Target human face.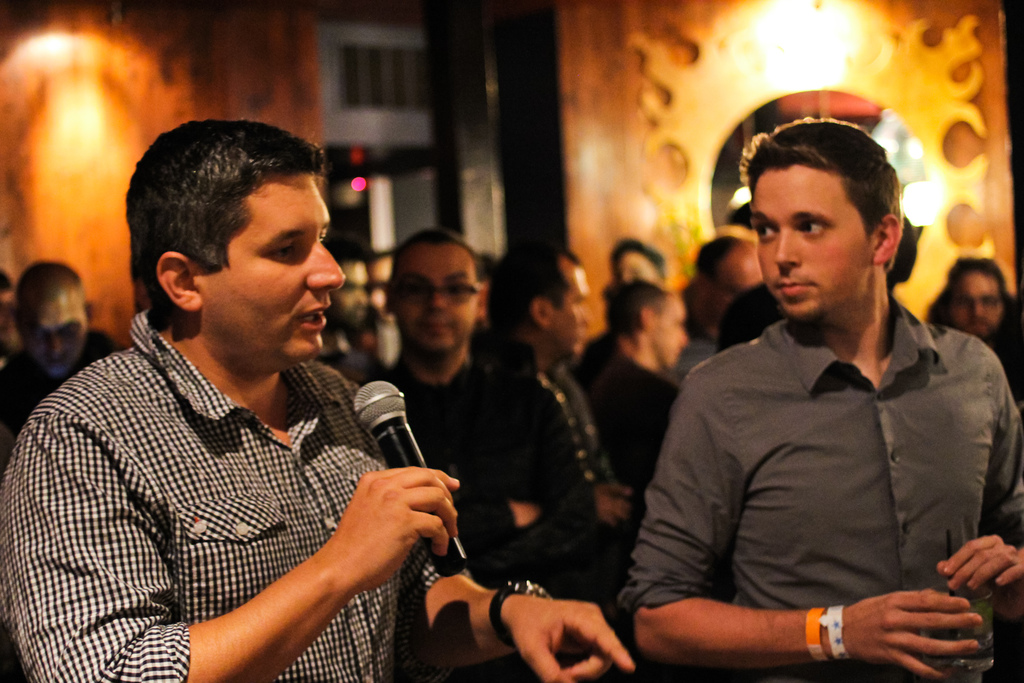
Target region: <box>547,264,588,355</box>.
